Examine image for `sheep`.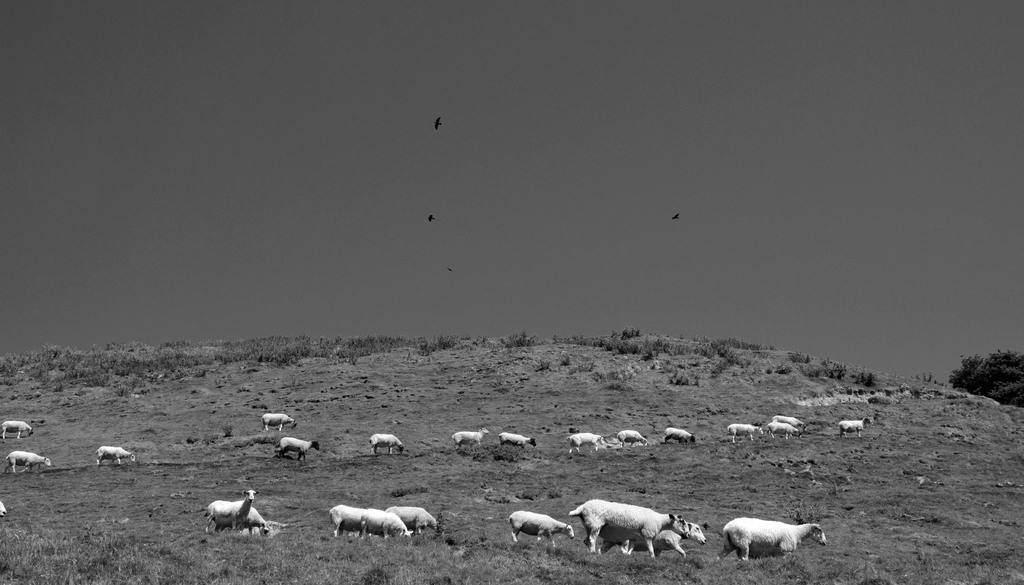
Examination result: select_region(610, 517, 708, 563).
